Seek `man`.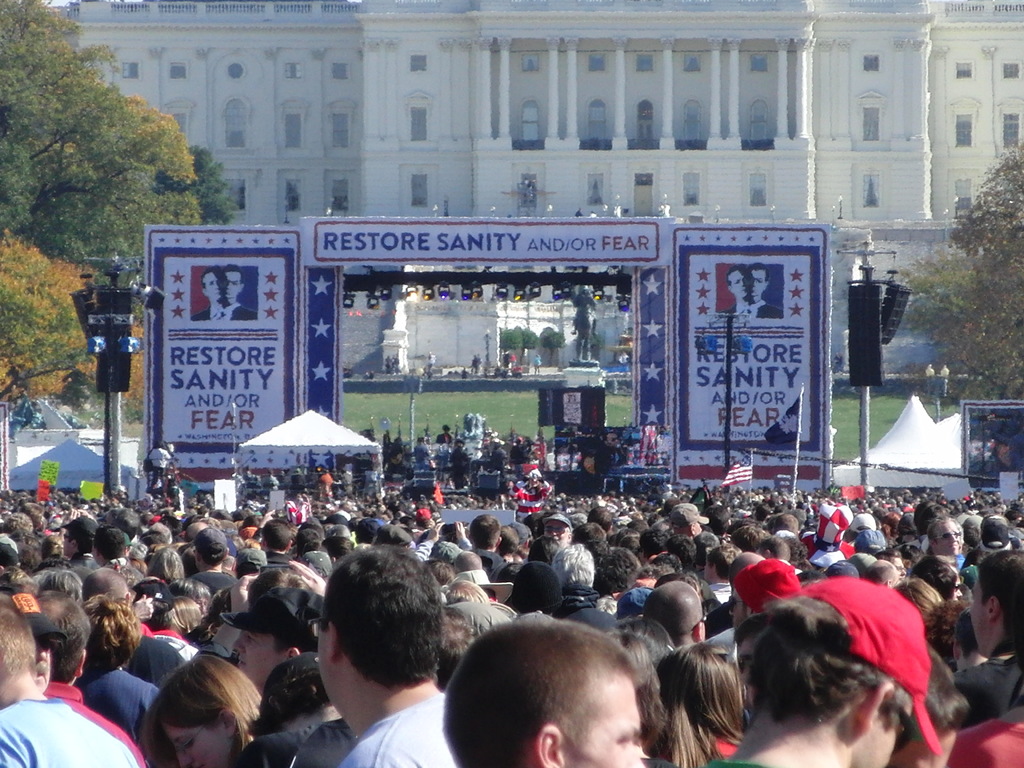
(565,524,609,543).
